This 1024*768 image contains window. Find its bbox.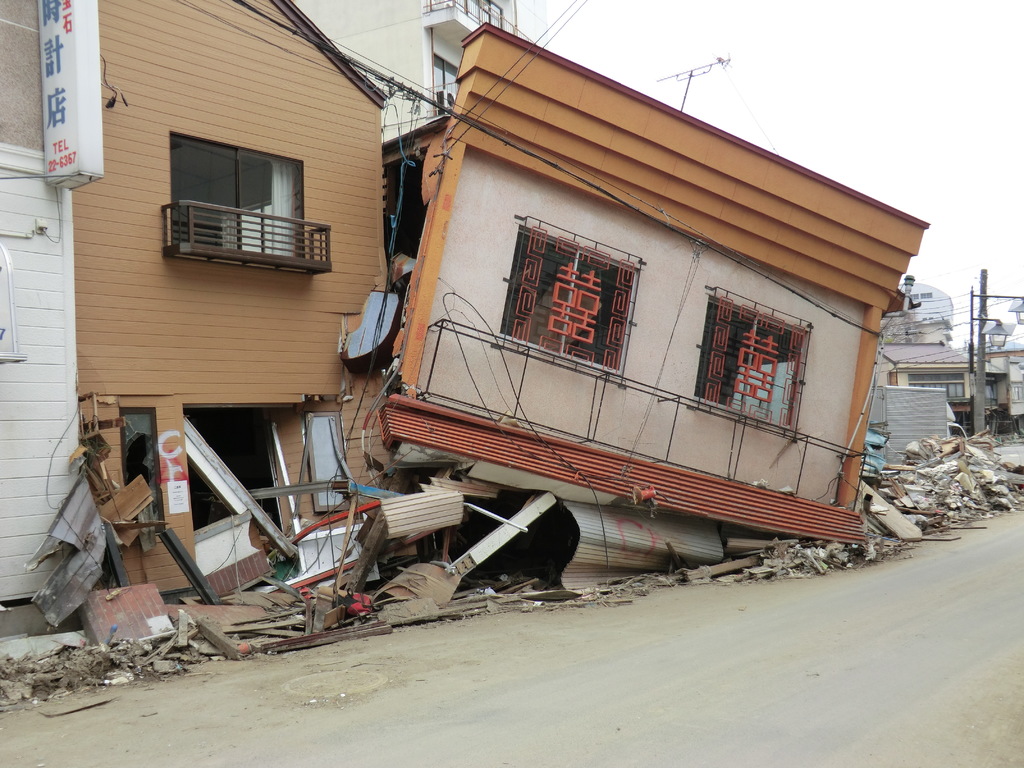
pyautogui.locateOnScreen(908, 373, 964, 397).
